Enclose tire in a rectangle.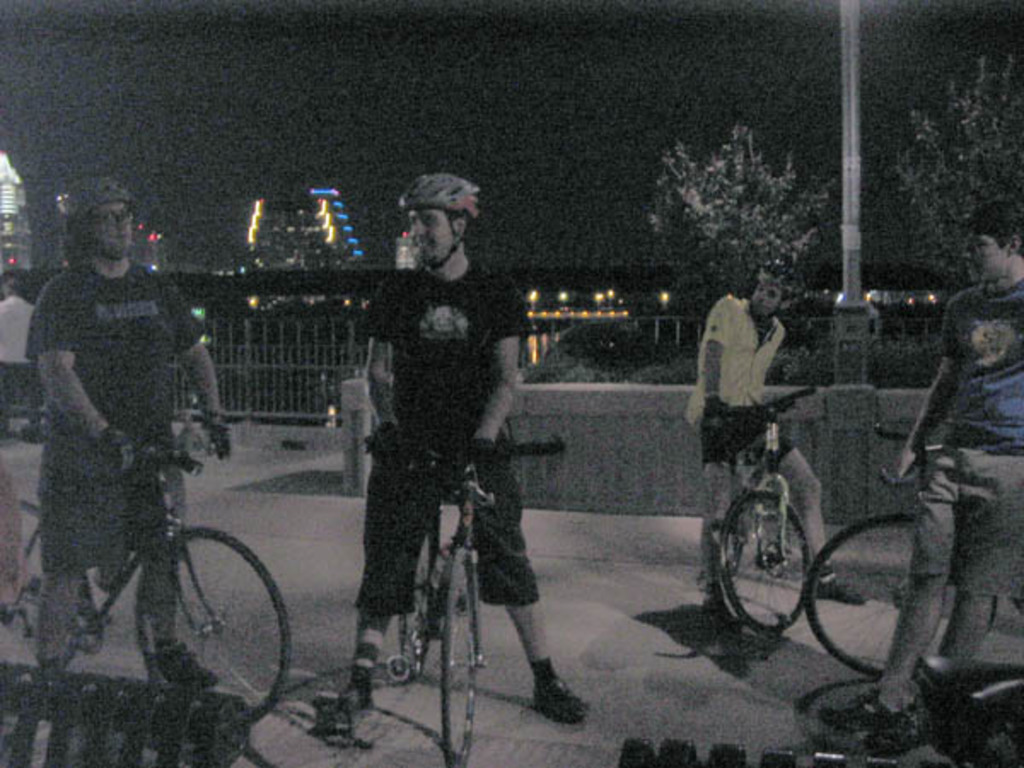
left=440, top=548, right=478, bottom=763.
